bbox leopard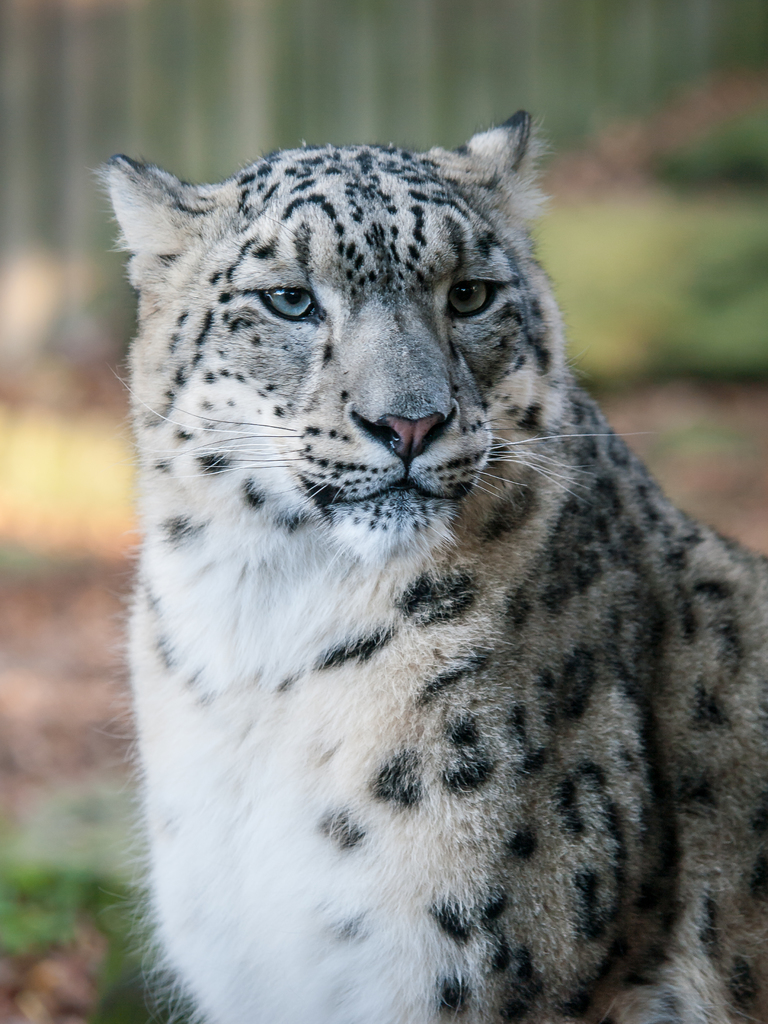
x1=81, y1=108, x2=767, y2=1023
